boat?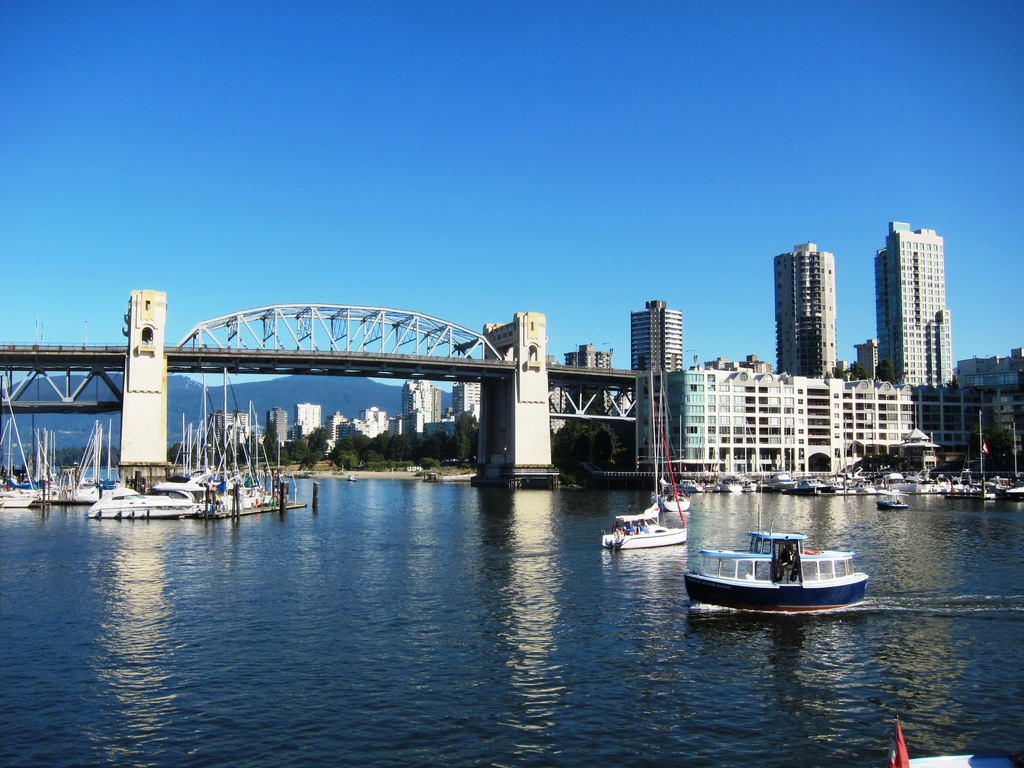
bbox=(602, 367, 691, 553)
